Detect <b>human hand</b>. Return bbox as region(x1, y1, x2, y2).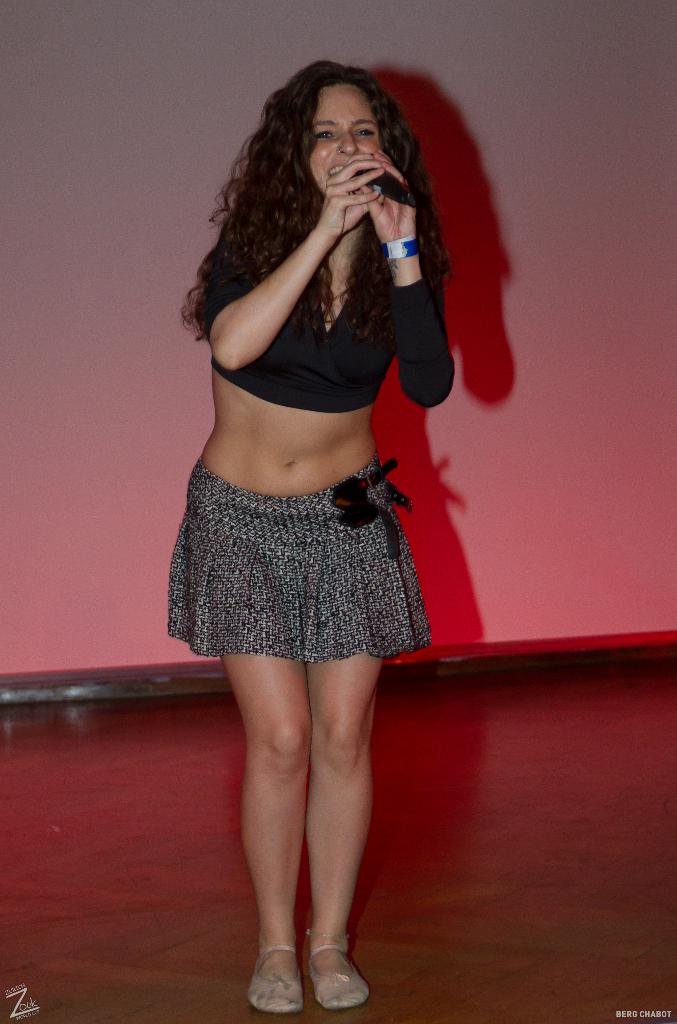
region(357, 145, 416, 248).
